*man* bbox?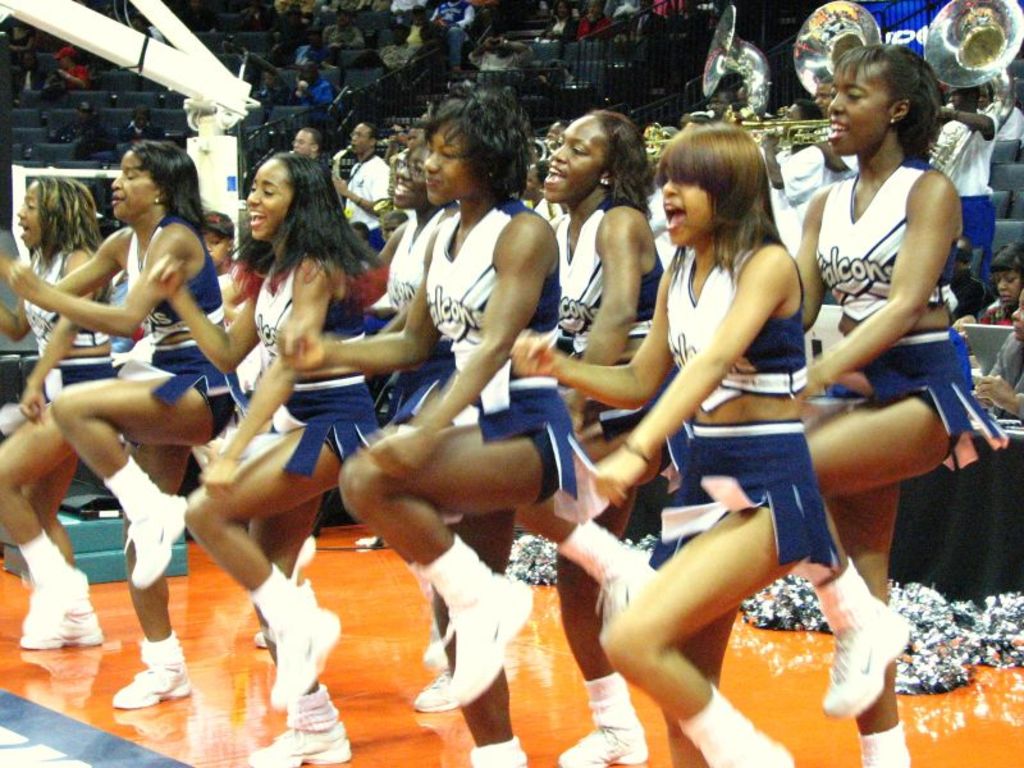
box=[289, 124, 324, 173]
